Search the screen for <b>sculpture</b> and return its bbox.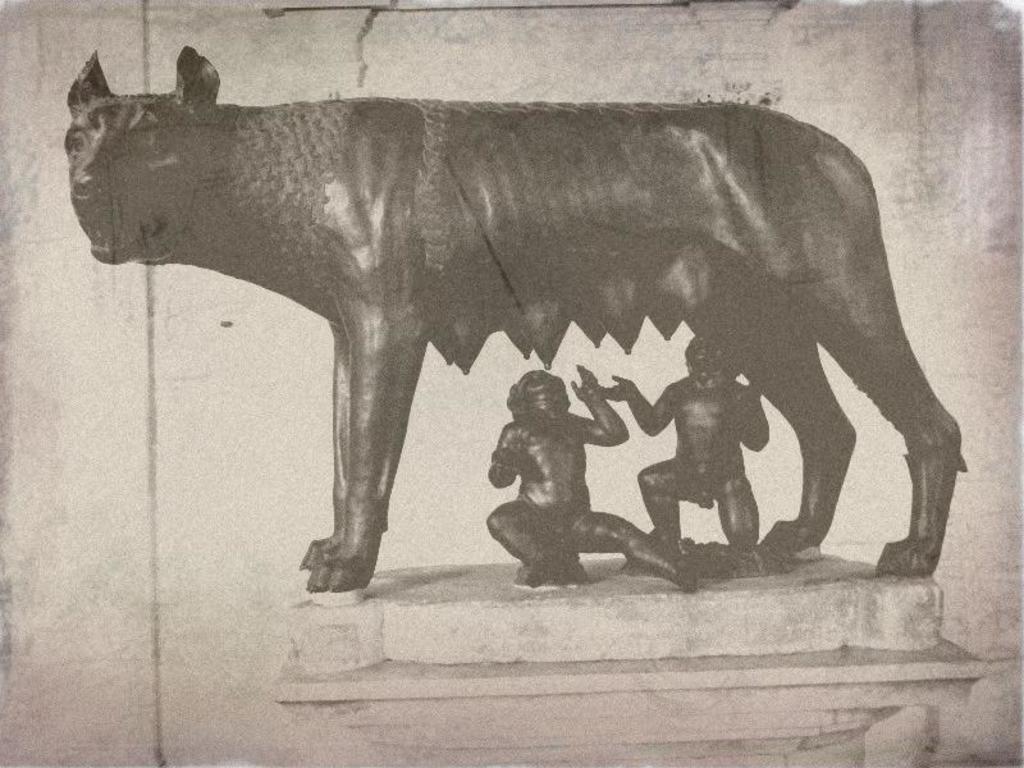
Found: box(490, 361, 698, 591).
